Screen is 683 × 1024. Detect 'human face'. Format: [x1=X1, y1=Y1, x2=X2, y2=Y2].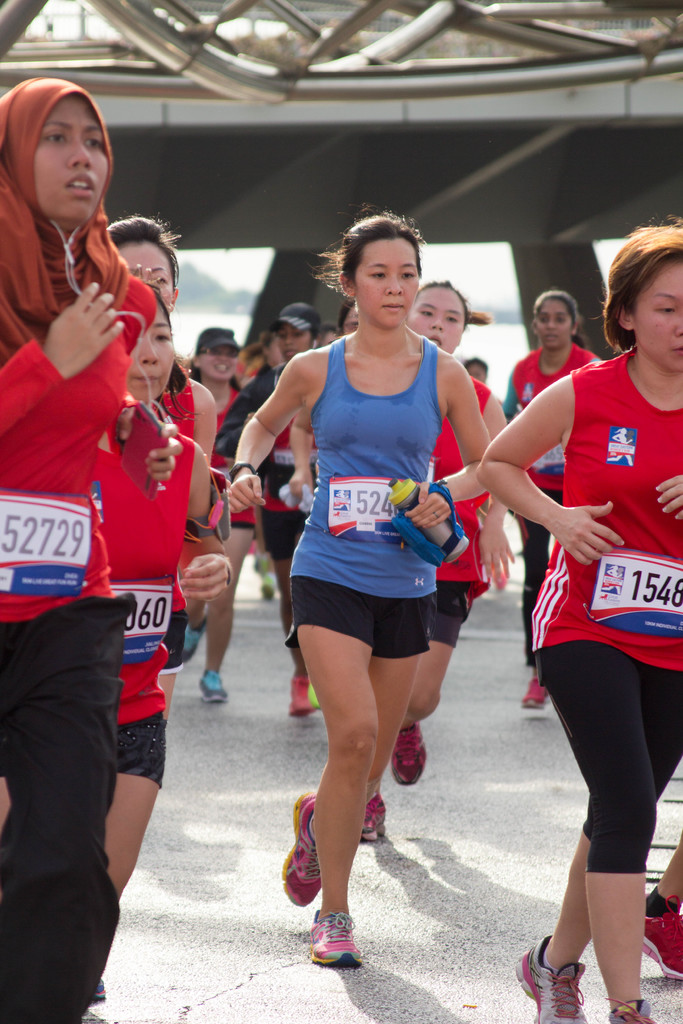
[x1=121, y1=243, x2=175, y2=302].
